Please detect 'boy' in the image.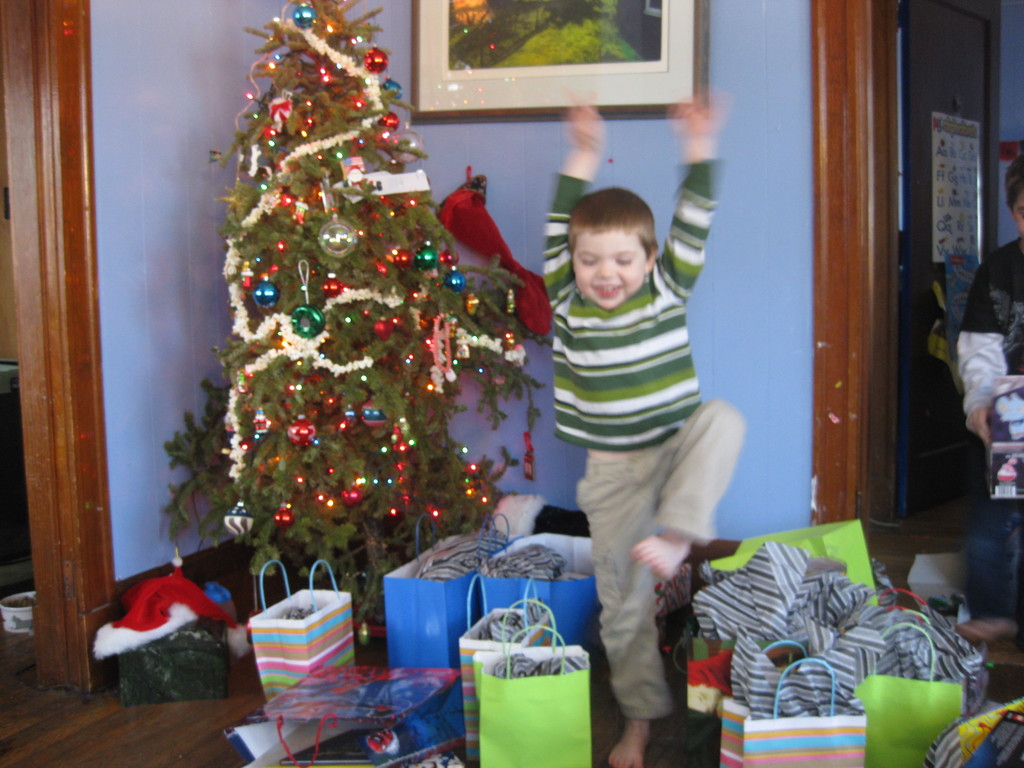
<box>516,161,760,701</box>.
